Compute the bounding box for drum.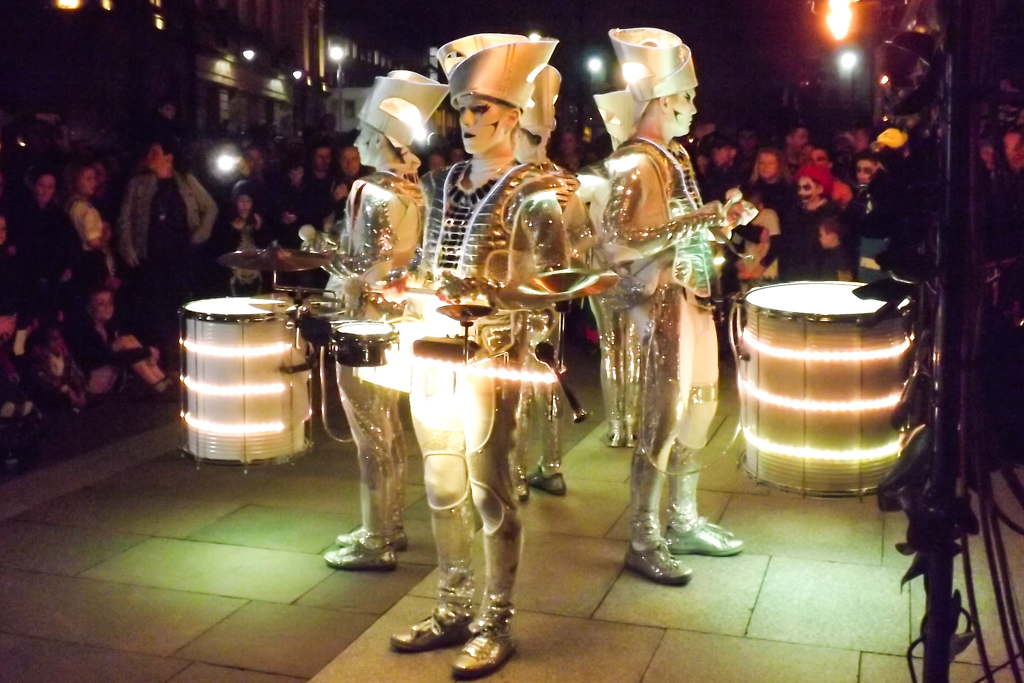
crop(290, 300, 343, 343).
